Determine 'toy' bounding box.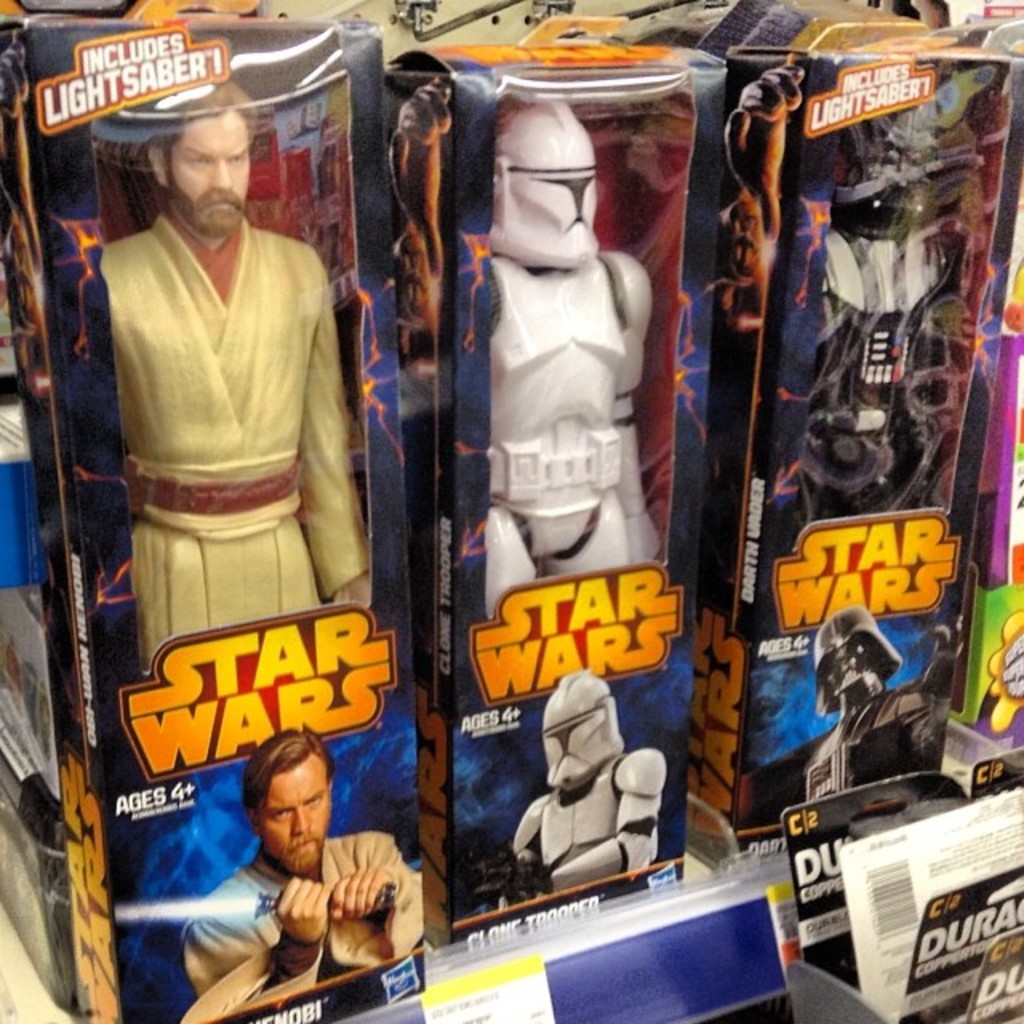
Determined: (x1=488, y1=93, x2=661, y2=626).
